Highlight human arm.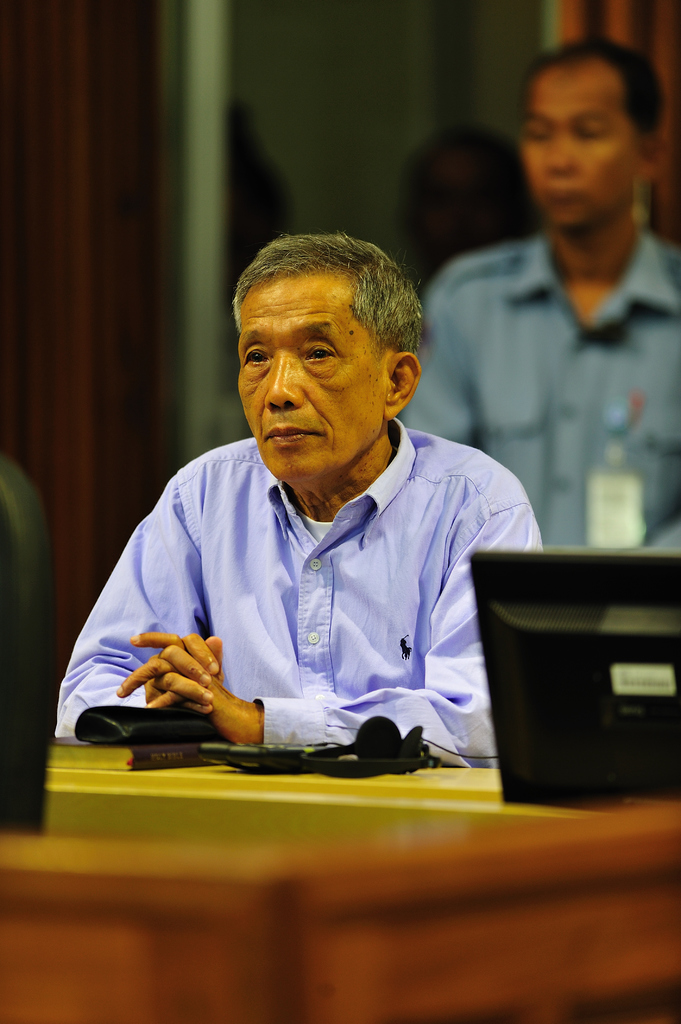
Highlighted region: (111, 495, 551, 769).
